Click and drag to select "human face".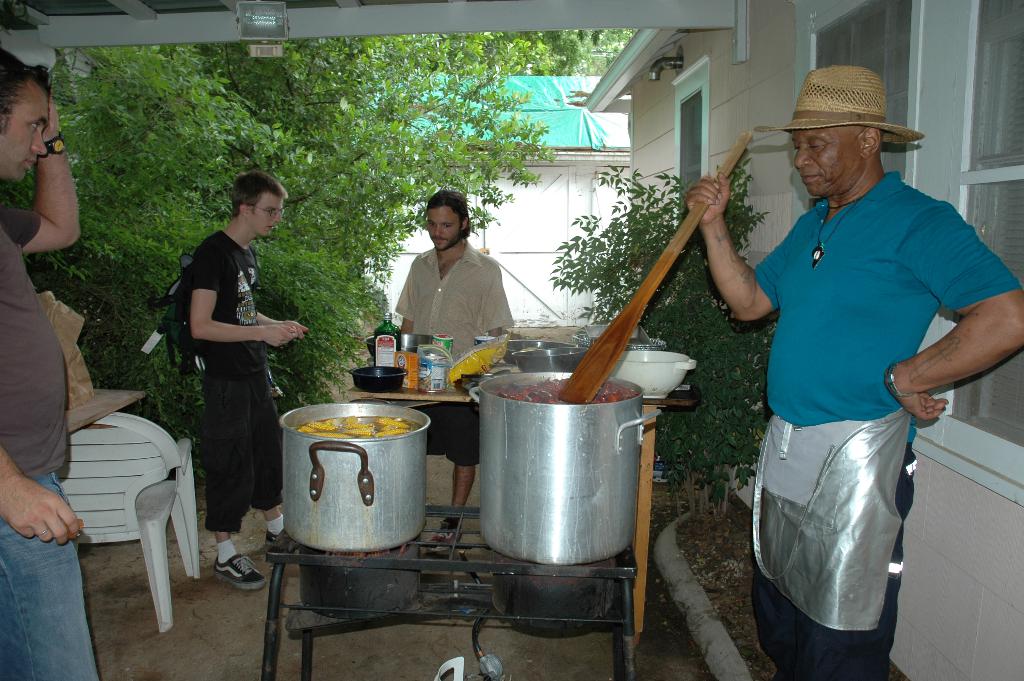
Selection: 1/72/58/181.
